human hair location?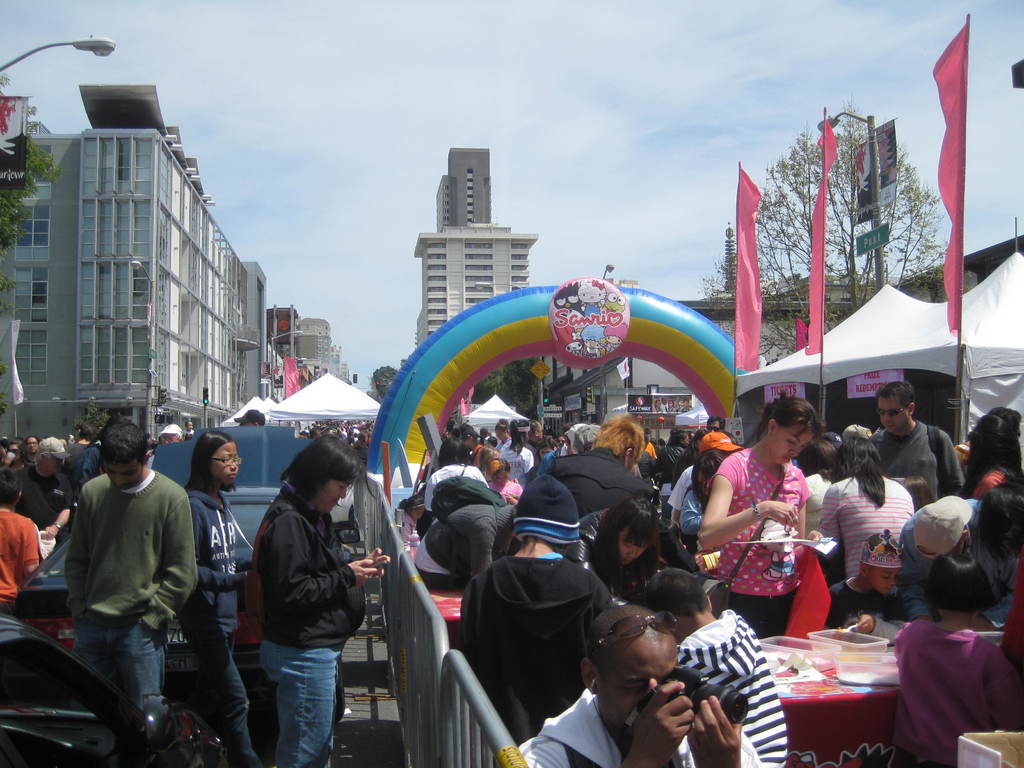
652,398,661,409
